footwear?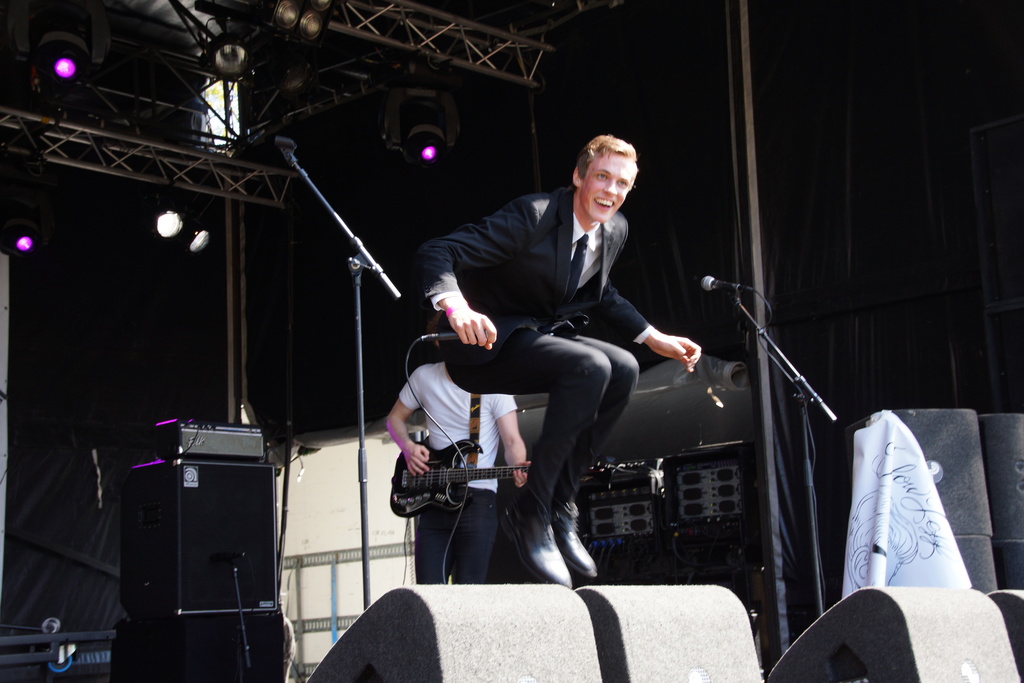
(522,495,598,586)
